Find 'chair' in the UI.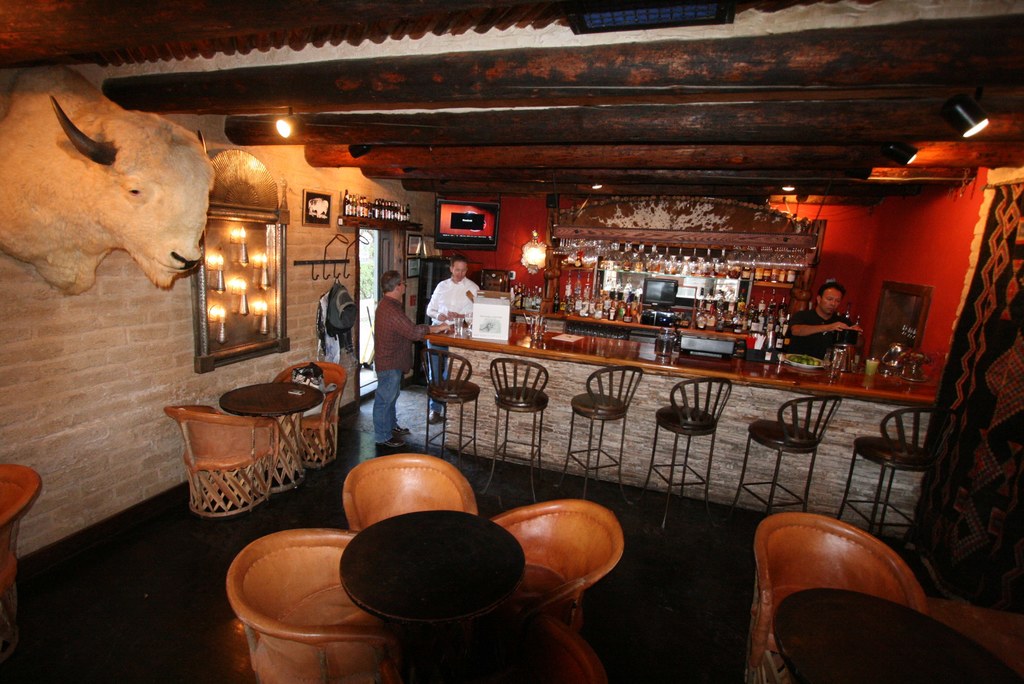
UI element at (275,357,349,471).
